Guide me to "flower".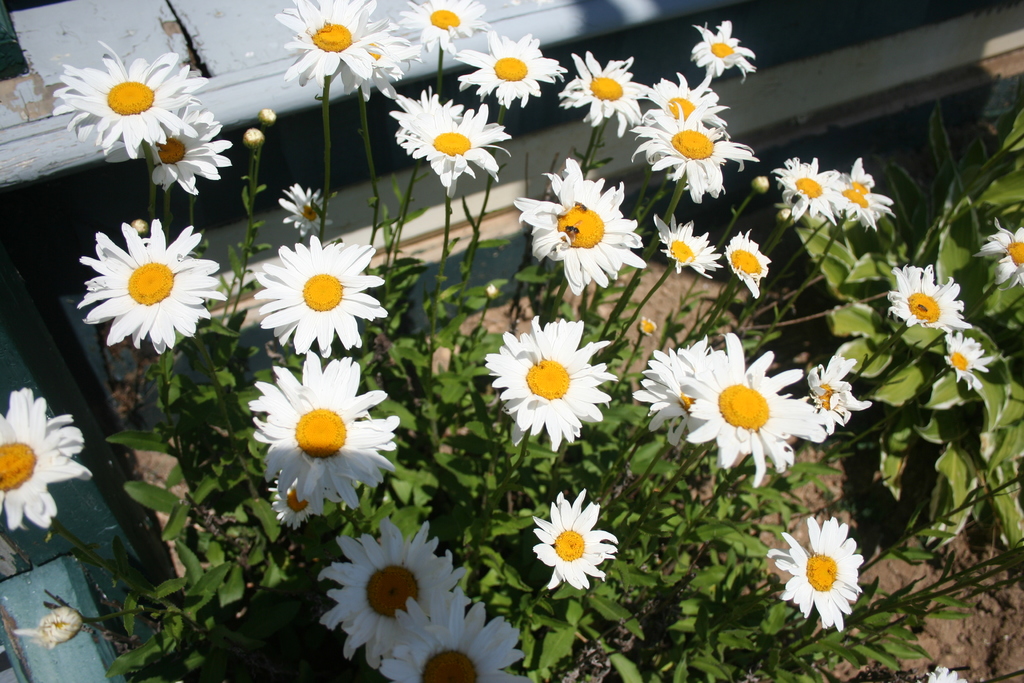
Guidance: Rect(51, 33, 195, 168).
